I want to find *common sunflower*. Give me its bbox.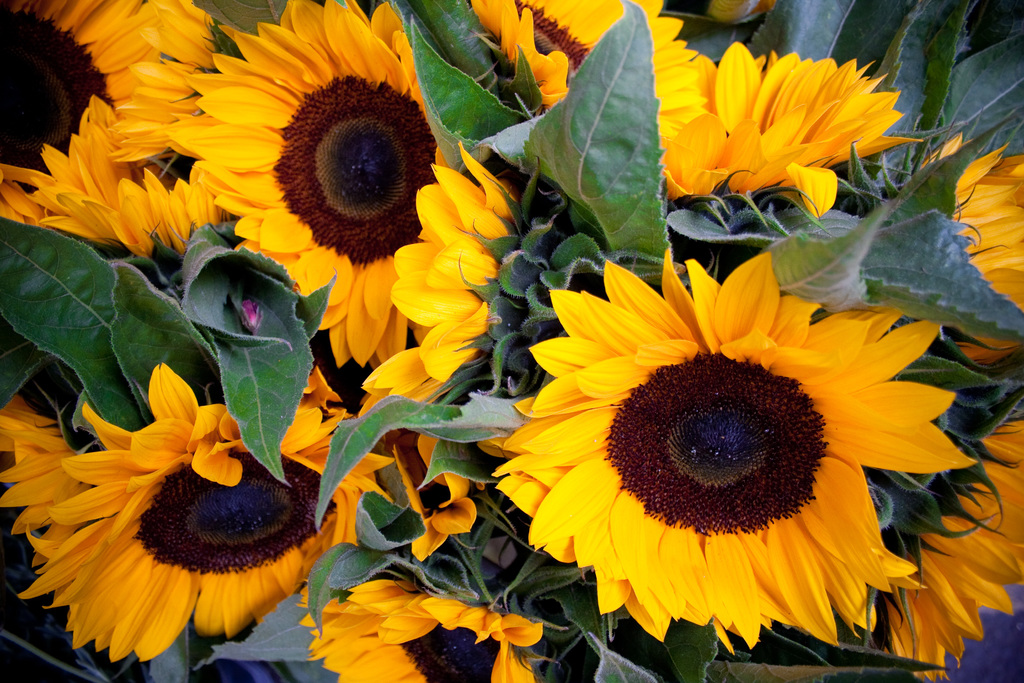
l=889, t=131, r=1020, b=322.
